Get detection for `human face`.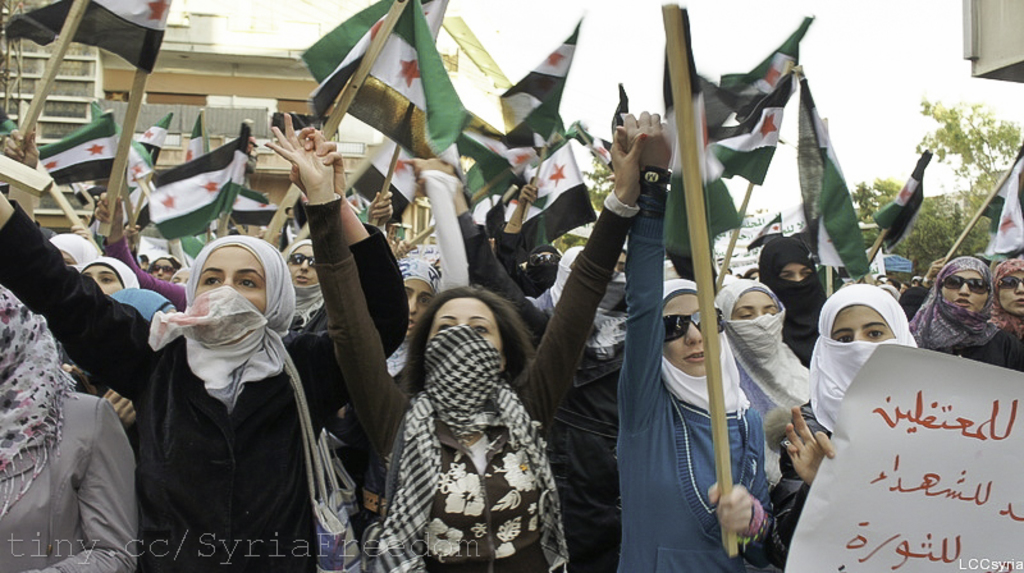
Detection: 201, 243, 265, 311.
